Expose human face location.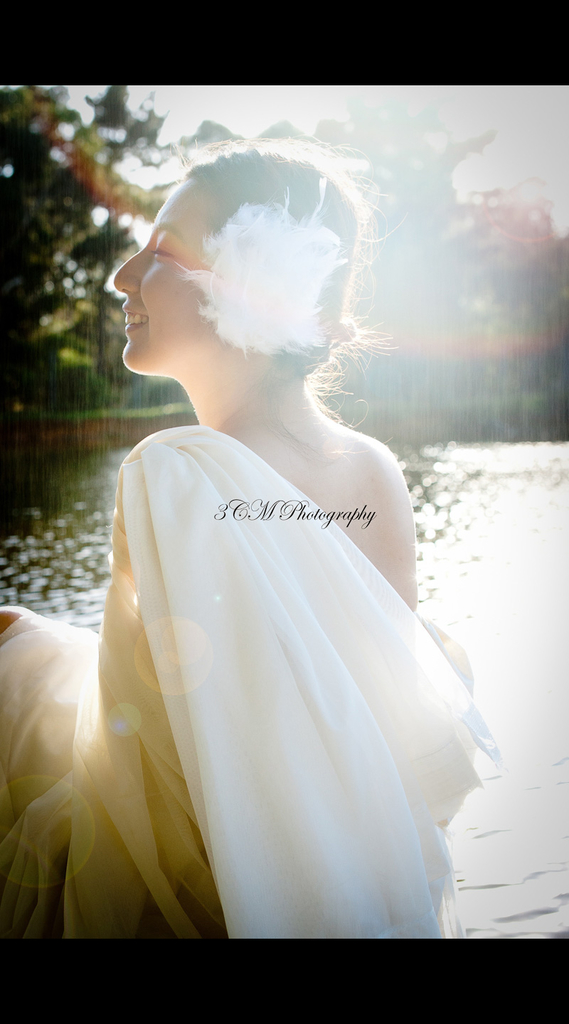
Exposed at x1=107, y1=174, x2=209, y2=378.
